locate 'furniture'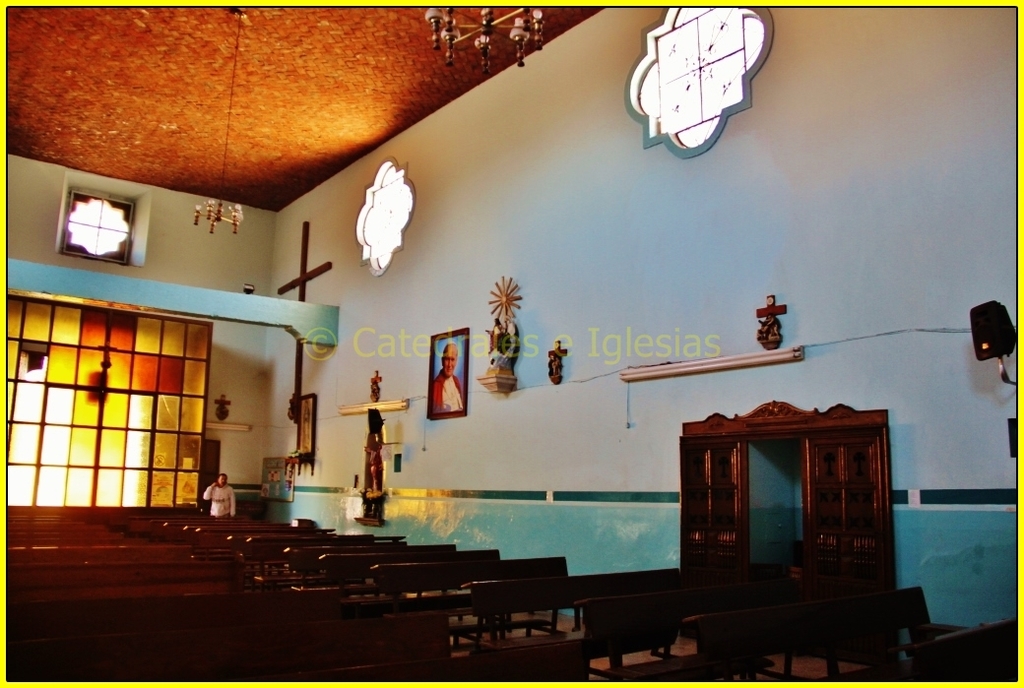
box(0, 507, 1023, 687)
